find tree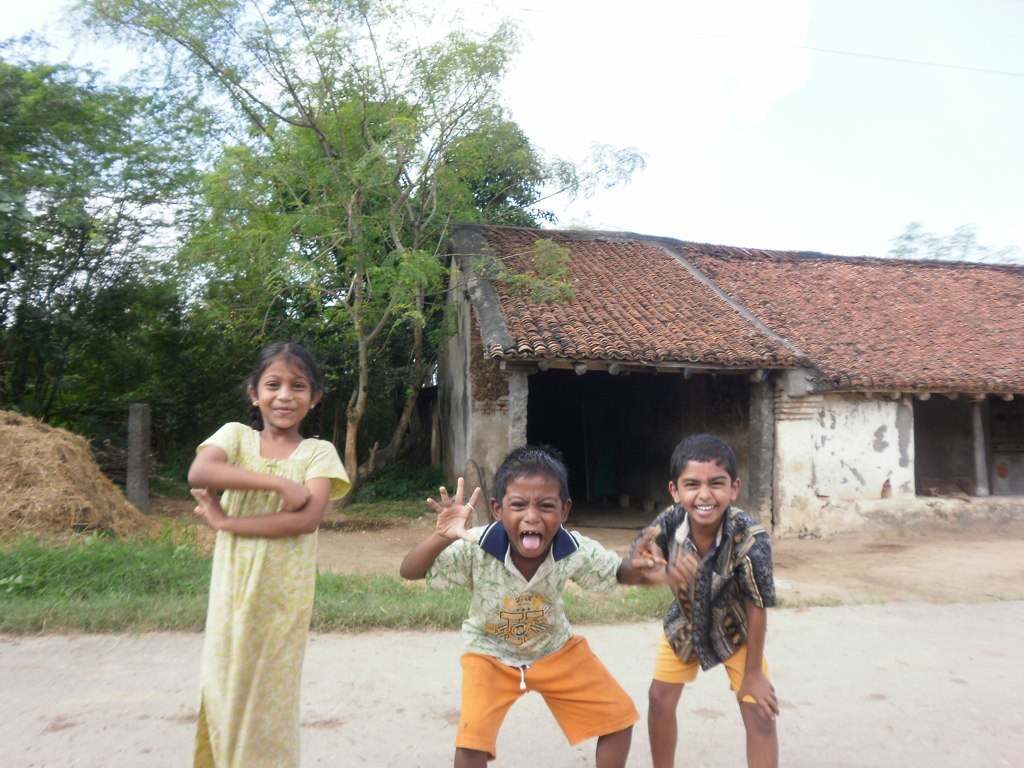
(0,29,141,421)
